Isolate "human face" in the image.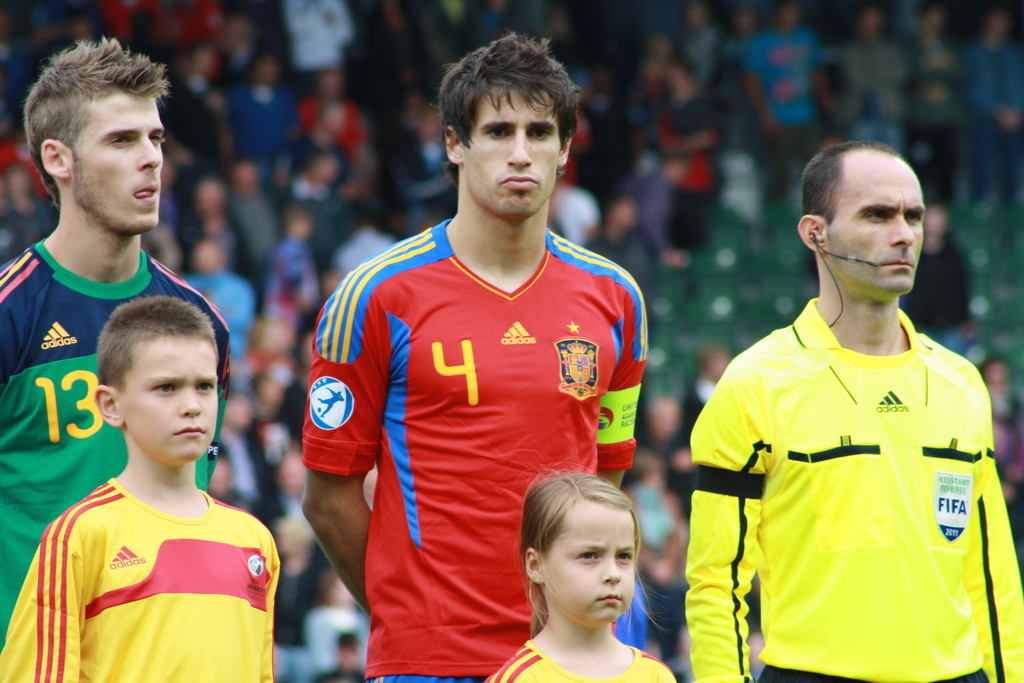
Isolated region: Rect(543, 496, 635, 629).
